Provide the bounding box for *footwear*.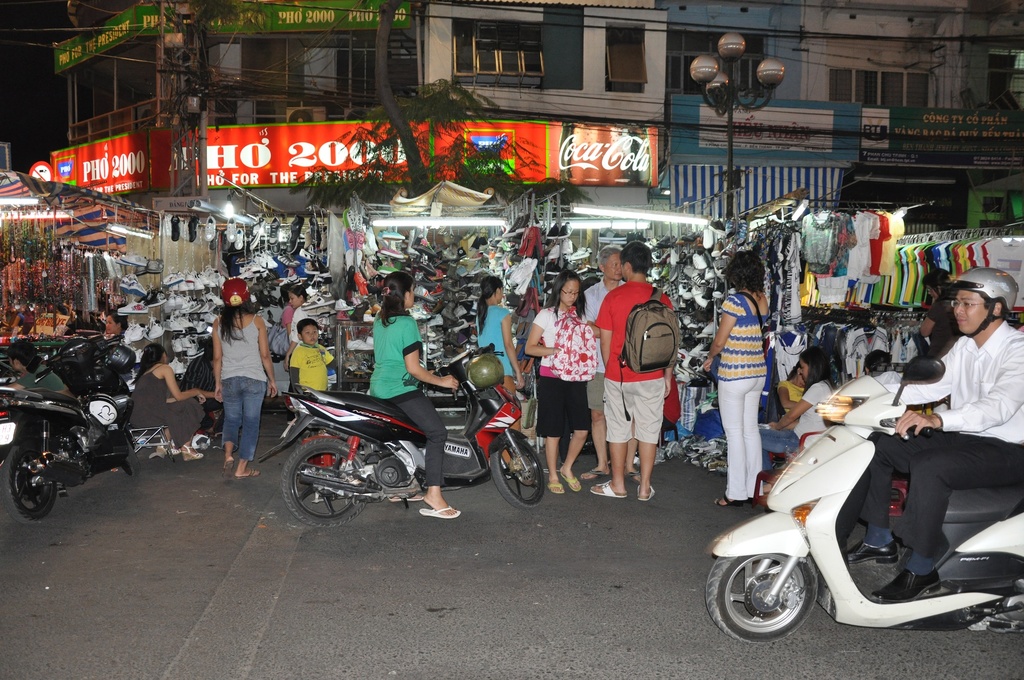
415,503,460,520.
